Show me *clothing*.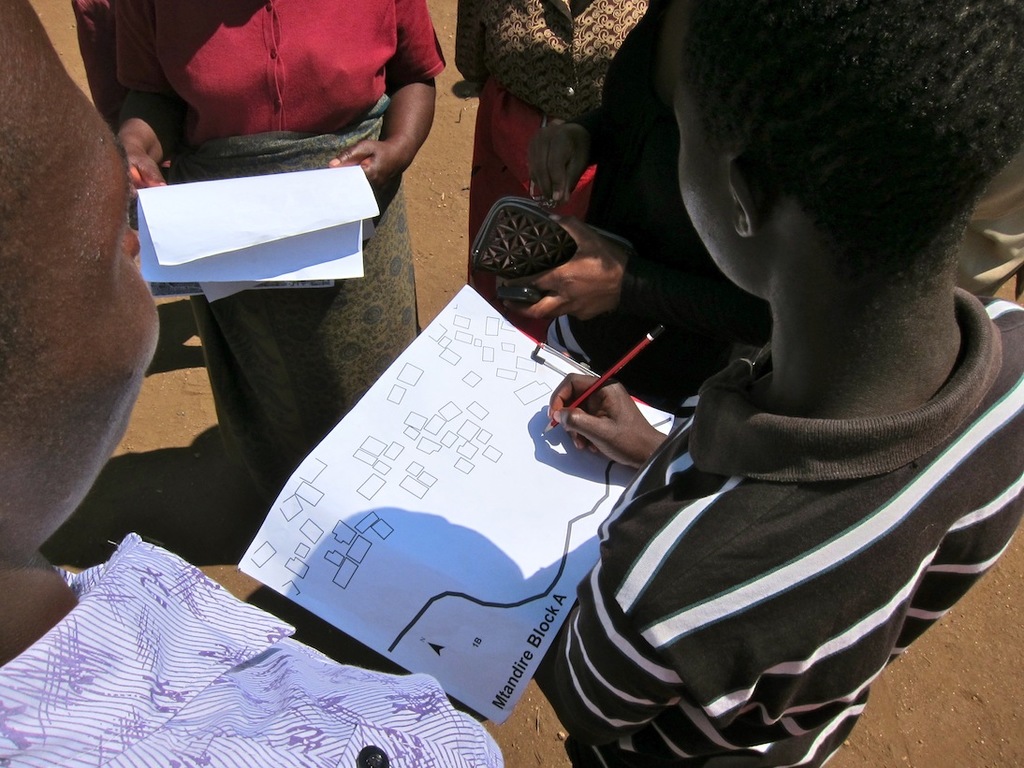
*clothing* is here: bbox=(116, 0, 449, 506).
